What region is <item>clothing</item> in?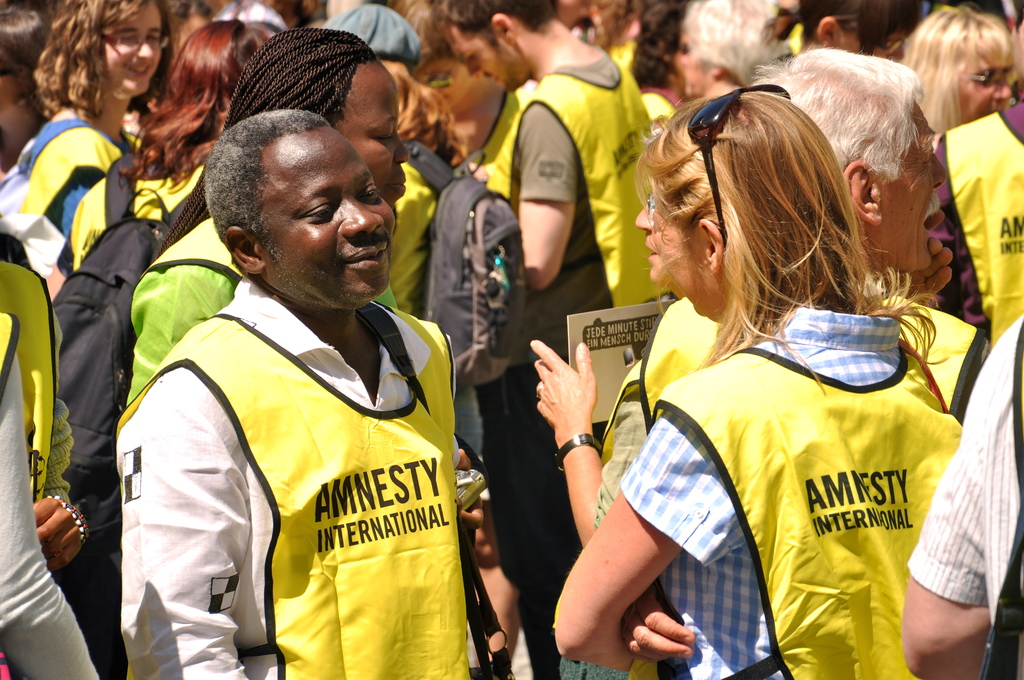
(0,255,69,495).
